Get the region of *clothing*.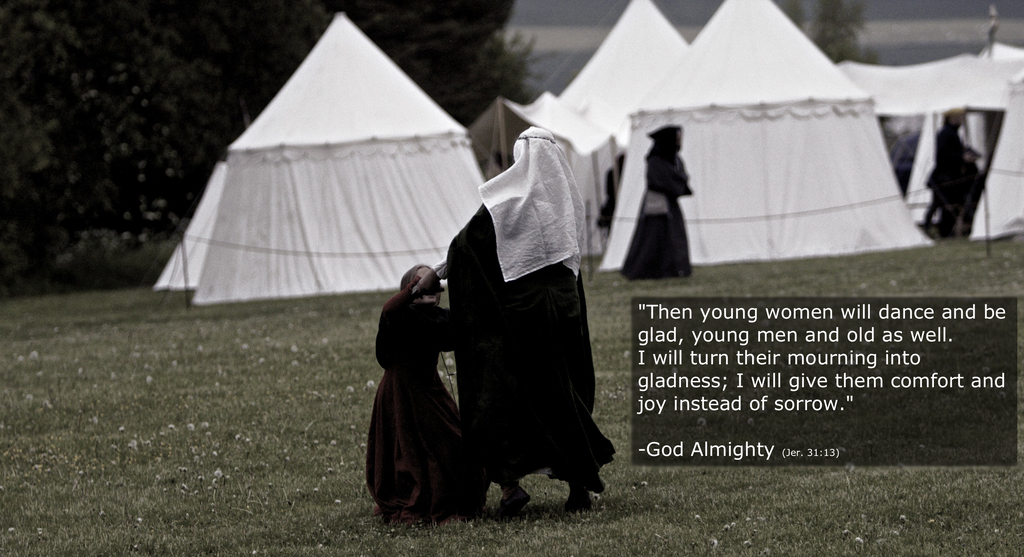
{"left": 381, "top": 117, "right": 613, "bottom": 517}.
